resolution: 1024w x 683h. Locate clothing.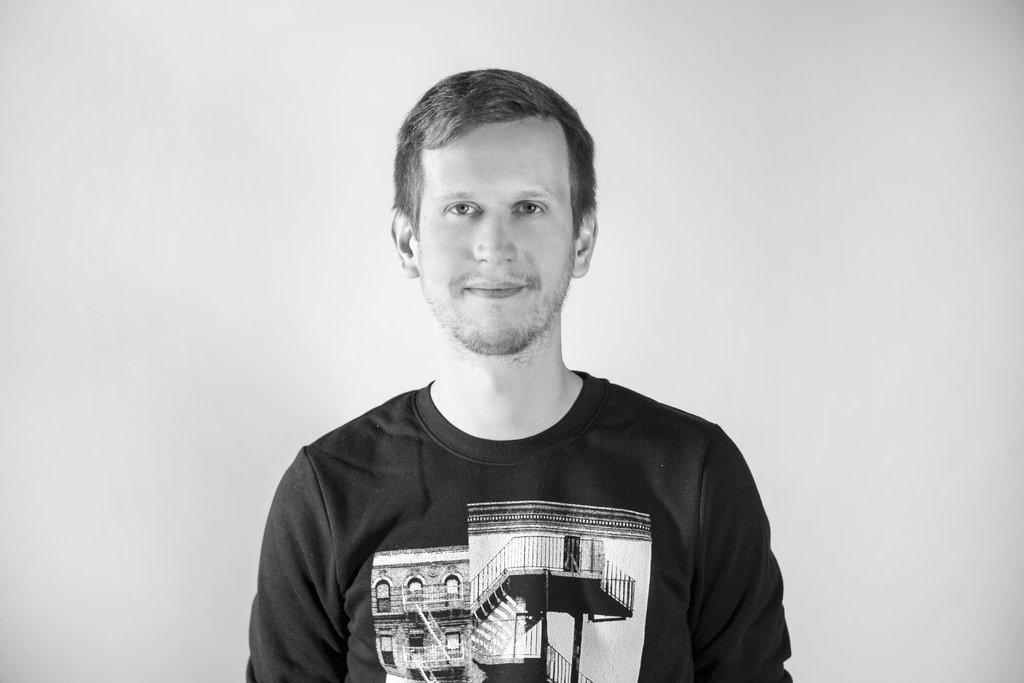
crop(255, 349, 780, 668).
